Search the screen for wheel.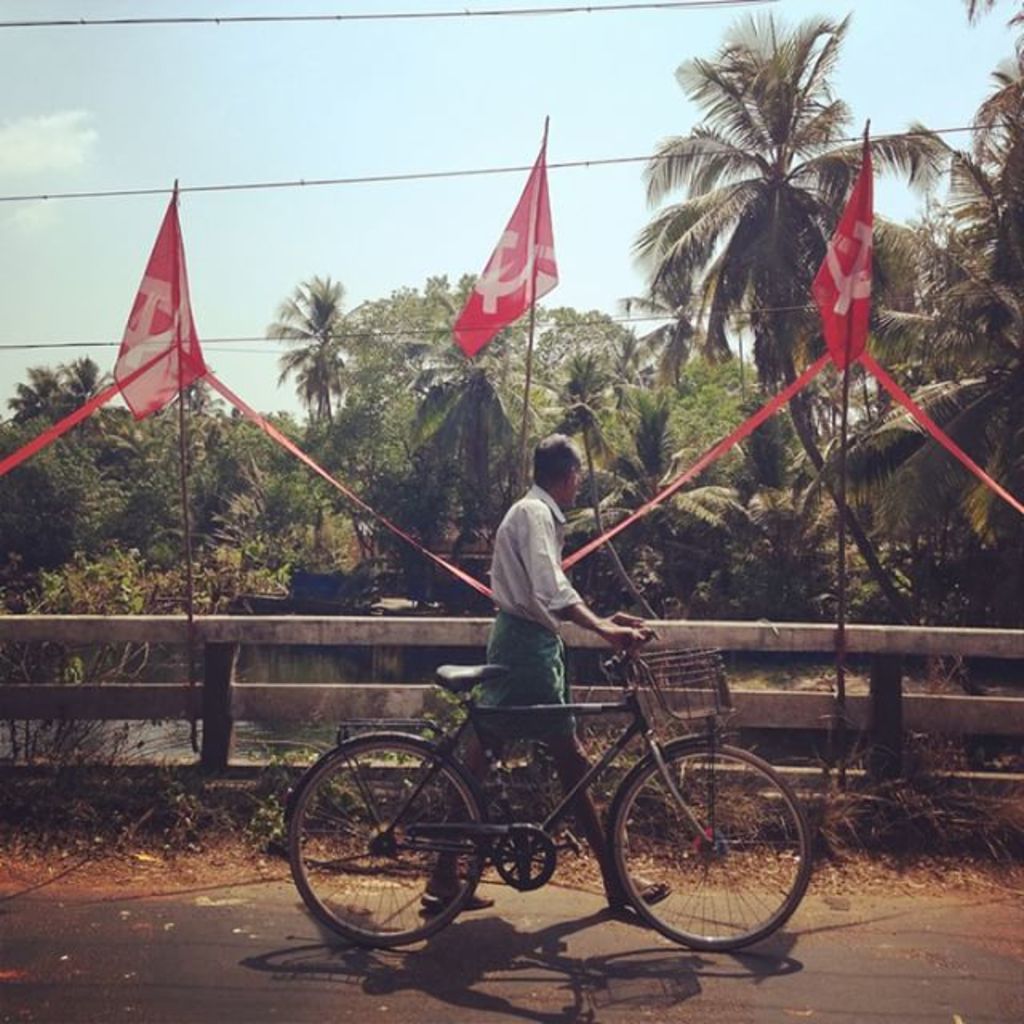
Found at (275,734,483,957).
